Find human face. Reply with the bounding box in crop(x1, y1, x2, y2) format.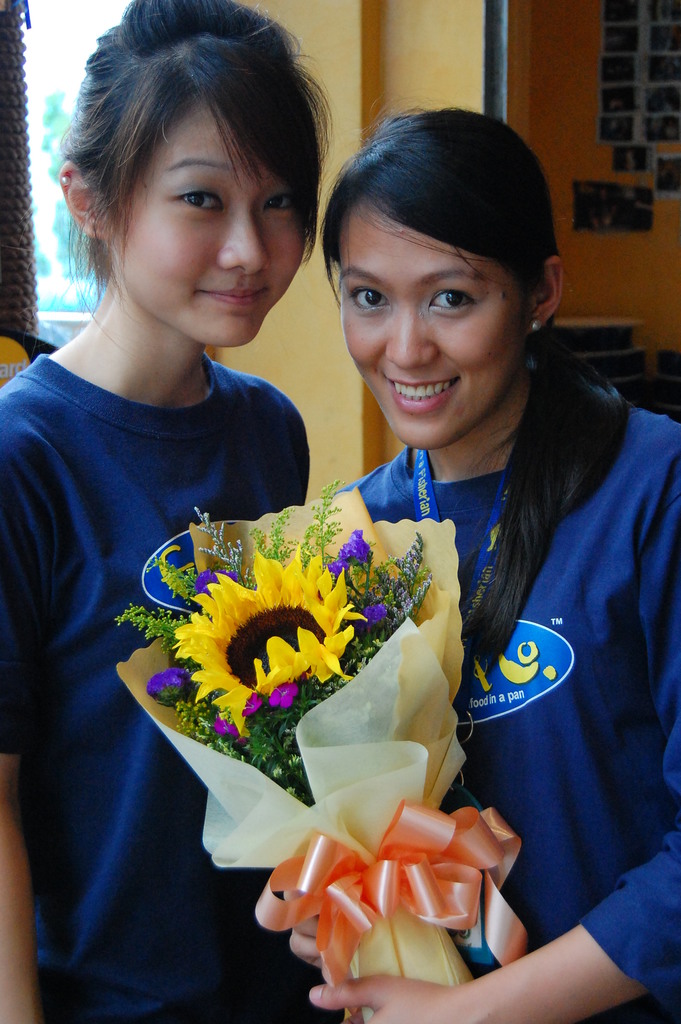
crop(127, 101, 308, 353).
